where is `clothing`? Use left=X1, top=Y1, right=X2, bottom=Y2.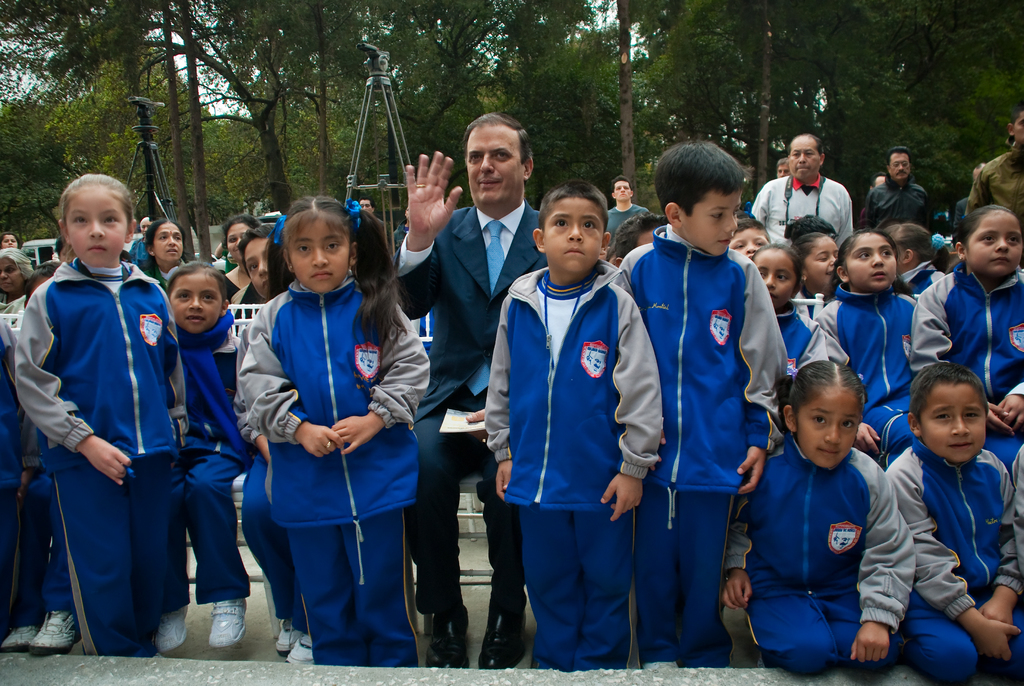
left=11, top=423, right=79, bottom=632.
